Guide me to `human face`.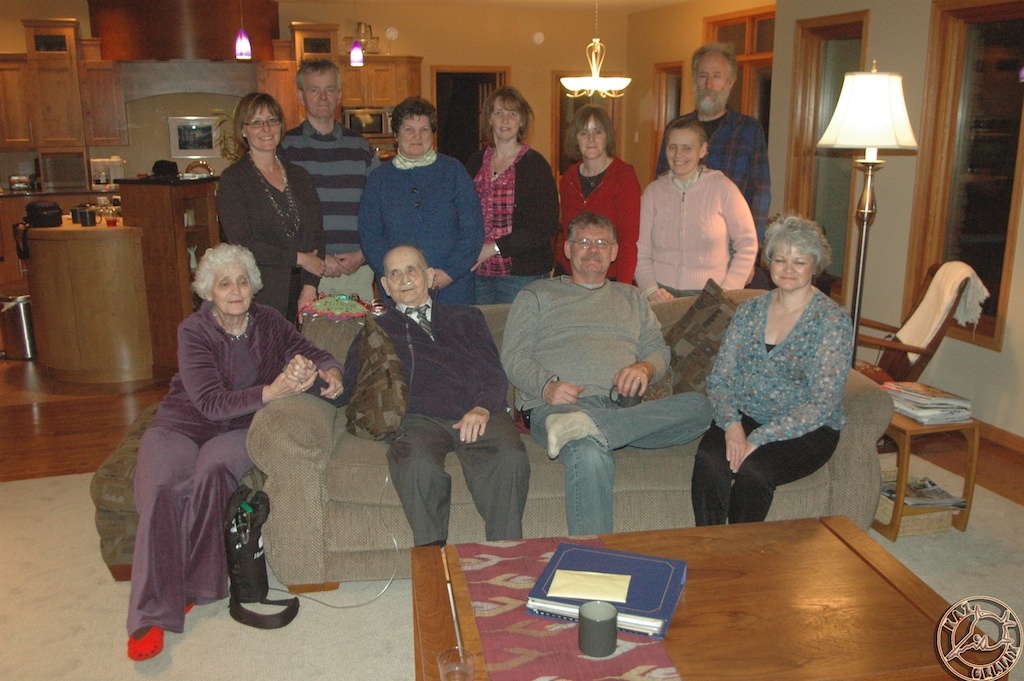
Guidance: <box>211,259,251,318</box>.
